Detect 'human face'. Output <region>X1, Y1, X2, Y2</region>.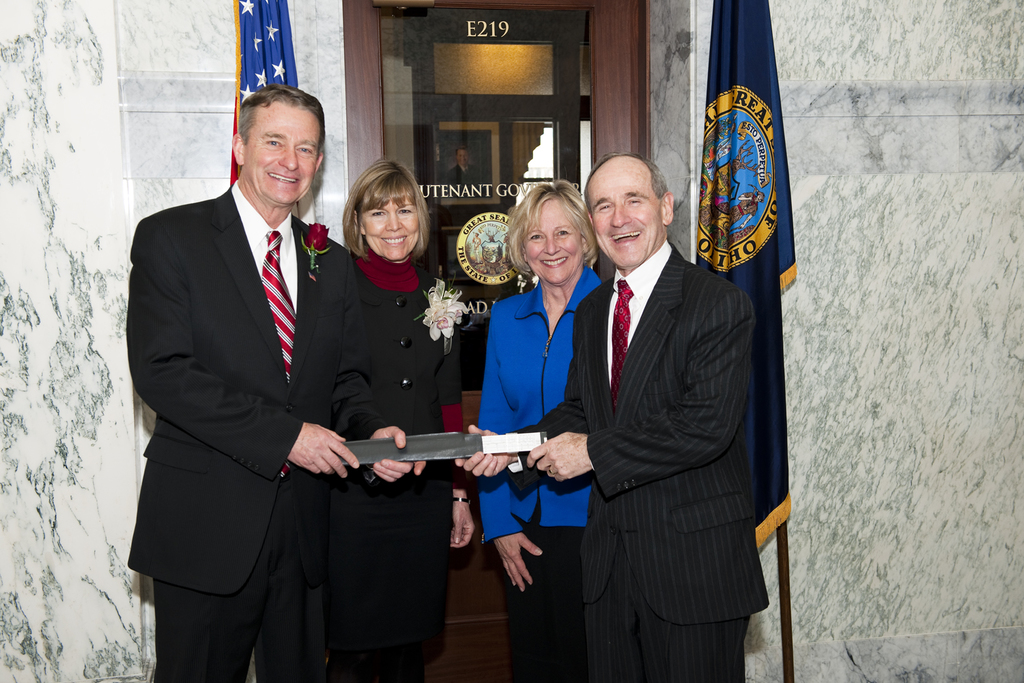
<region>528, 201, 581, 283</region>.
